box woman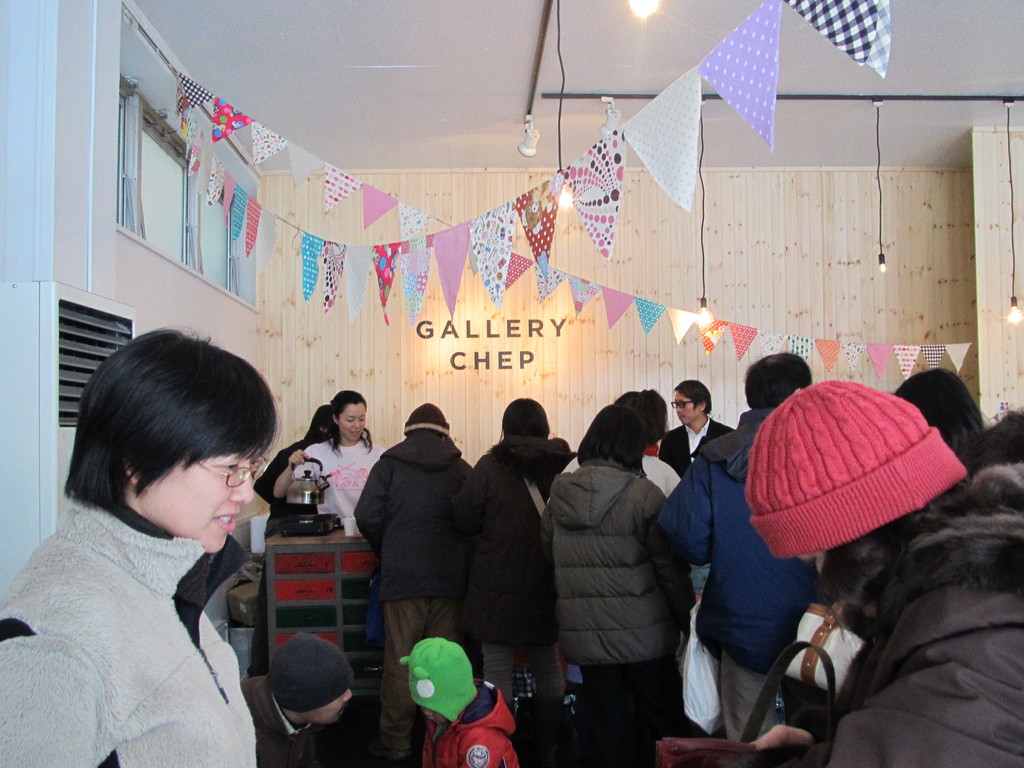
bbox(0, 326, 285, 767)
